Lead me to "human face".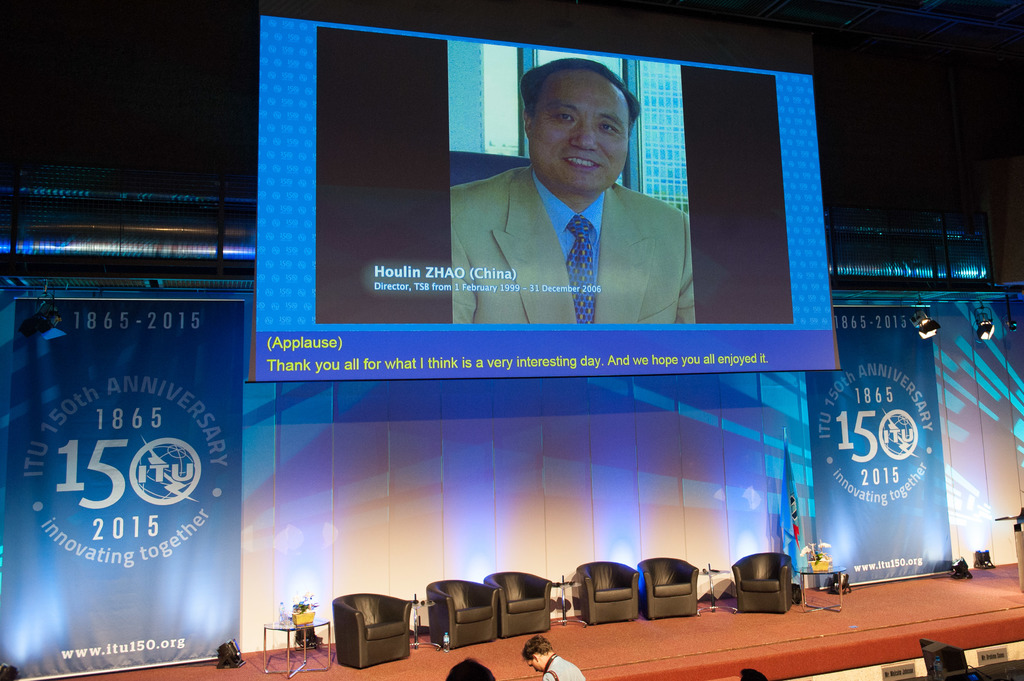
Lead to 540, 77, 626, 181.
